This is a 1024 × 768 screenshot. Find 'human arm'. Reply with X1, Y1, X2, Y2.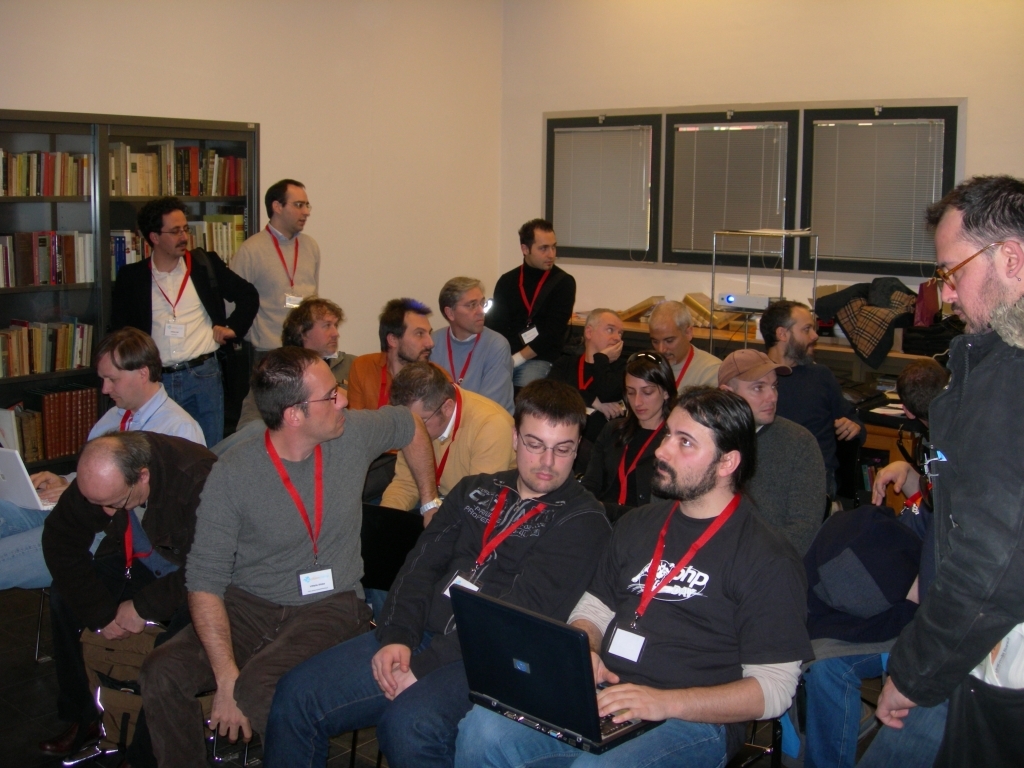
180, 459, 250, 750.
